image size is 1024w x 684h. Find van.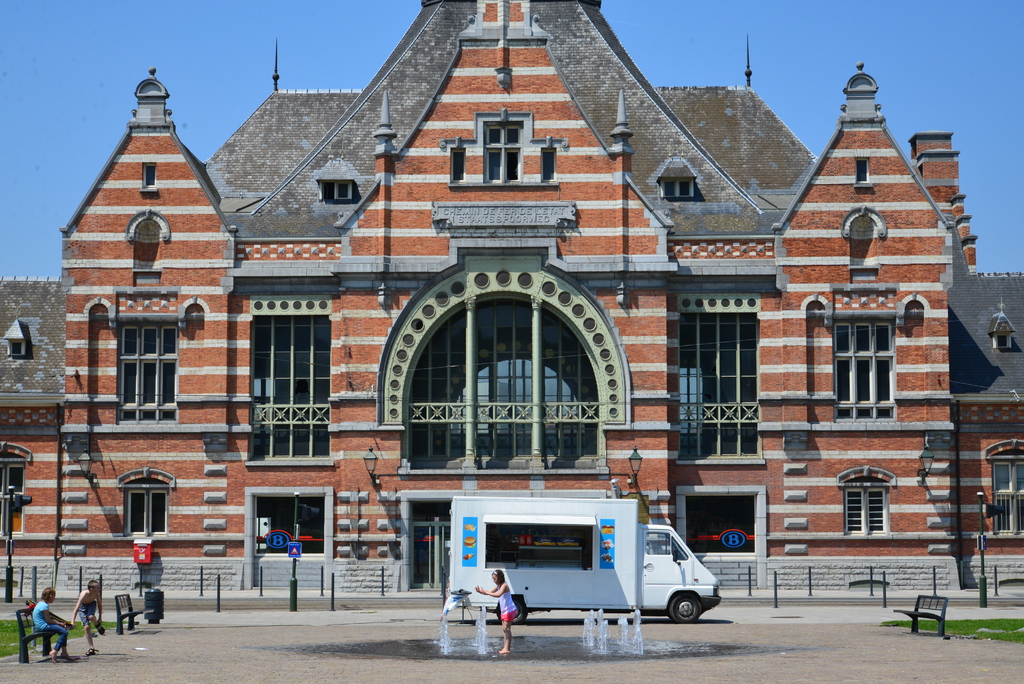
(left=448, top=492, right=724, bottom=621).
